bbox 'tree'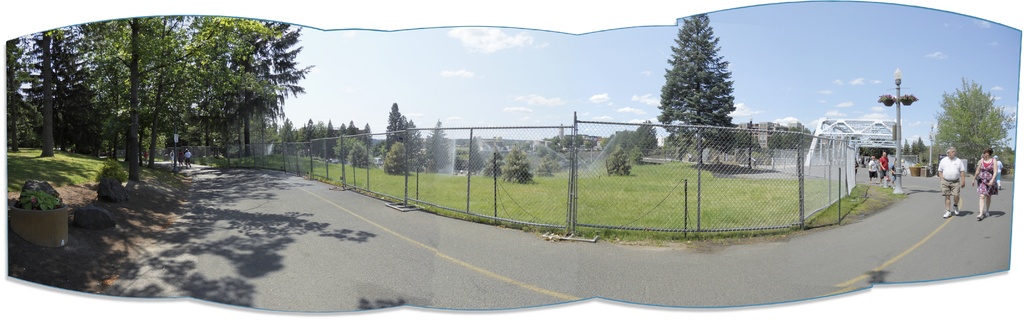
l=902, t=138, r=911, b=156
